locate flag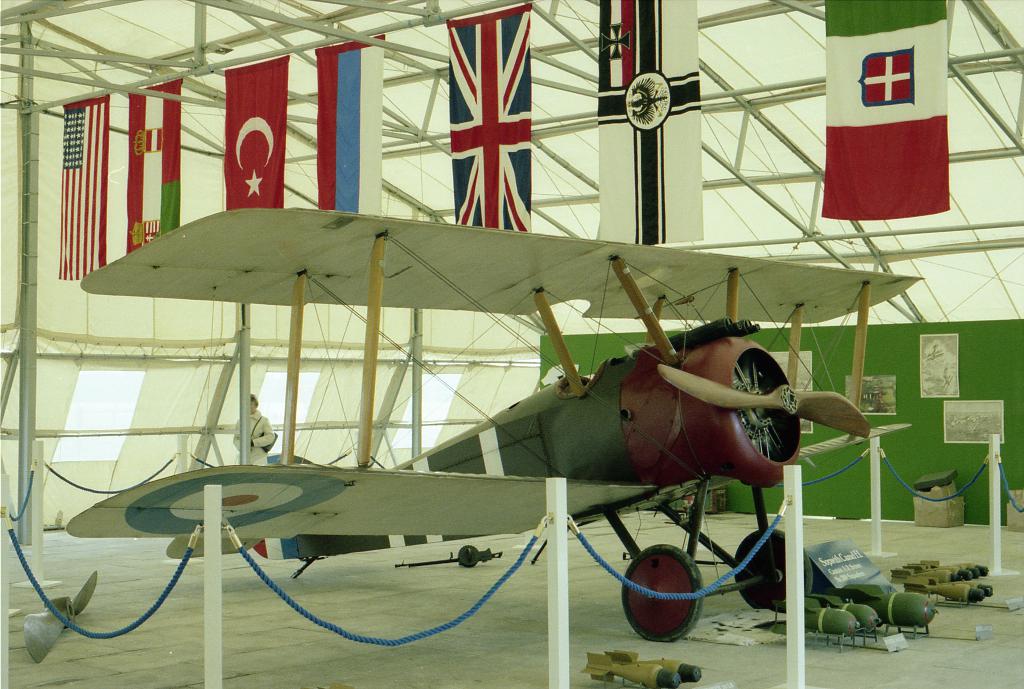
BBox(443, 0, 532, 233)
